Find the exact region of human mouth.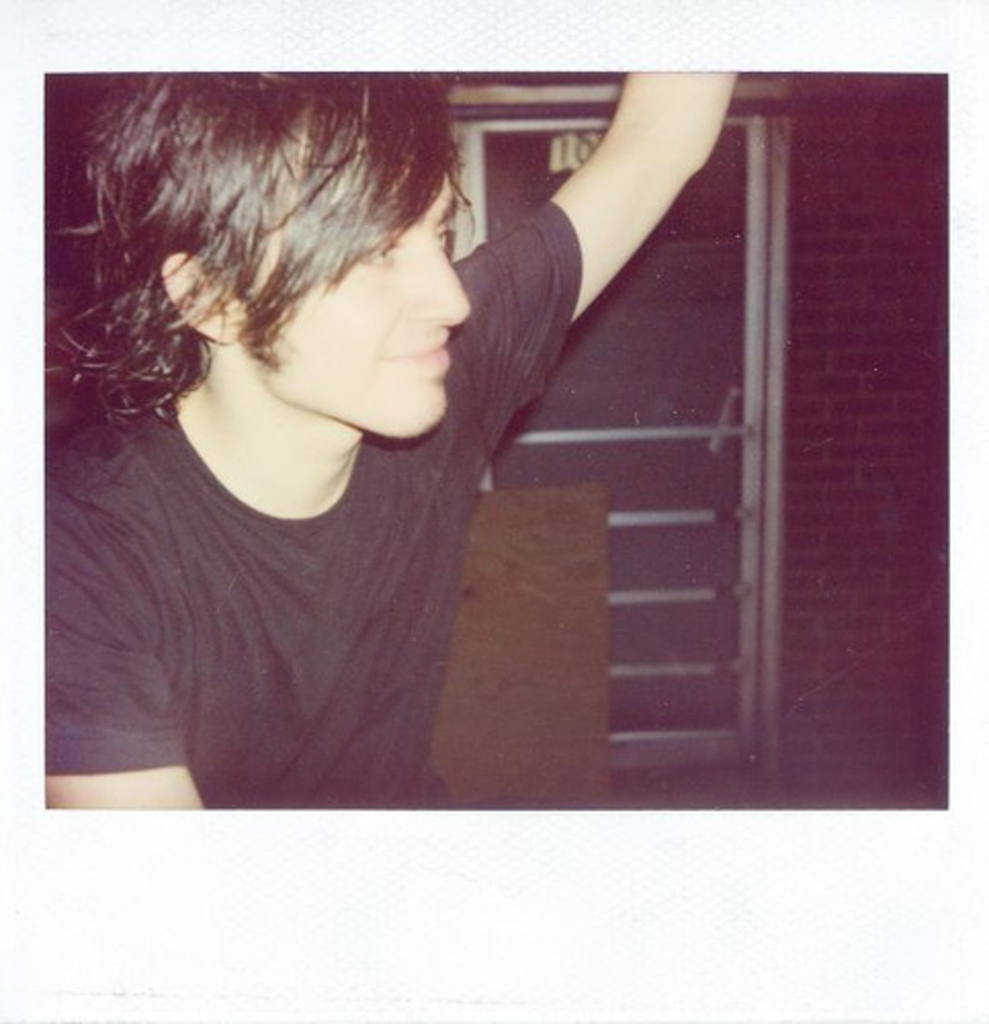
Exact region: [x1=393, y1=332, x2=453, y2=369].
